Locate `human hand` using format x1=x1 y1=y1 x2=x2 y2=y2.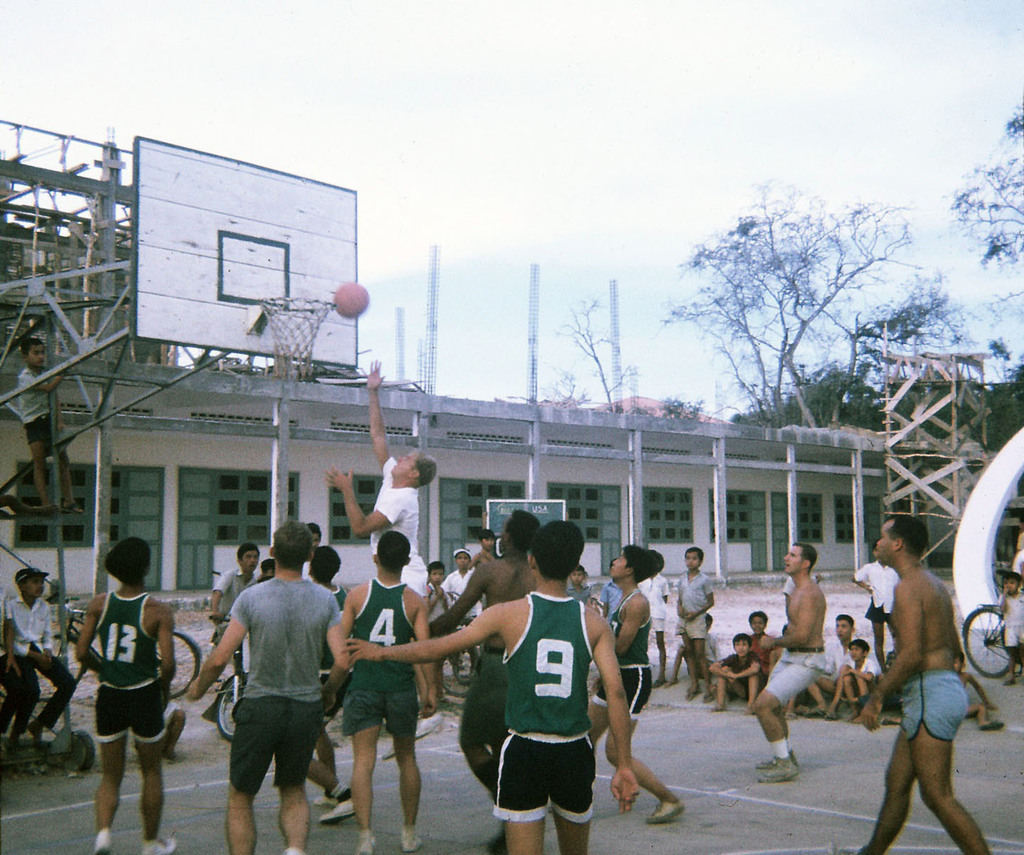
x1=4 y1=654 x2=26 y2=682.
